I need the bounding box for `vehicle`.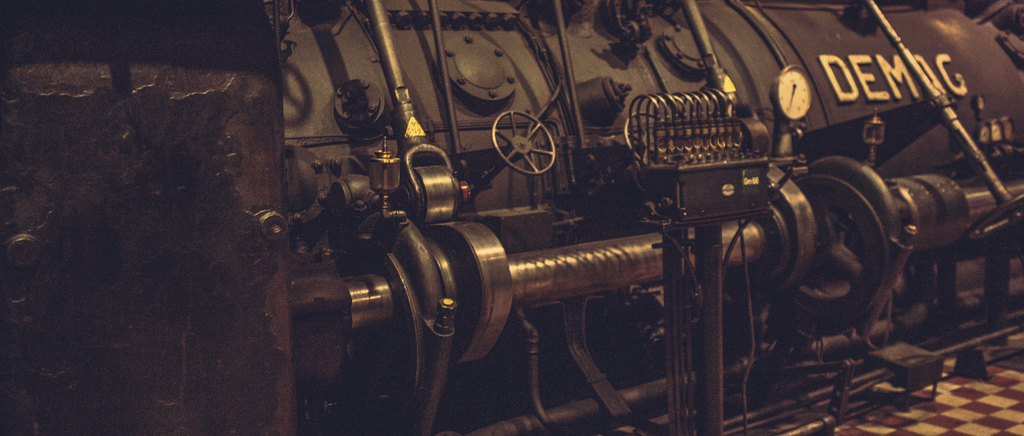
Here it is: BBox(233, 42, 1002, 424).
